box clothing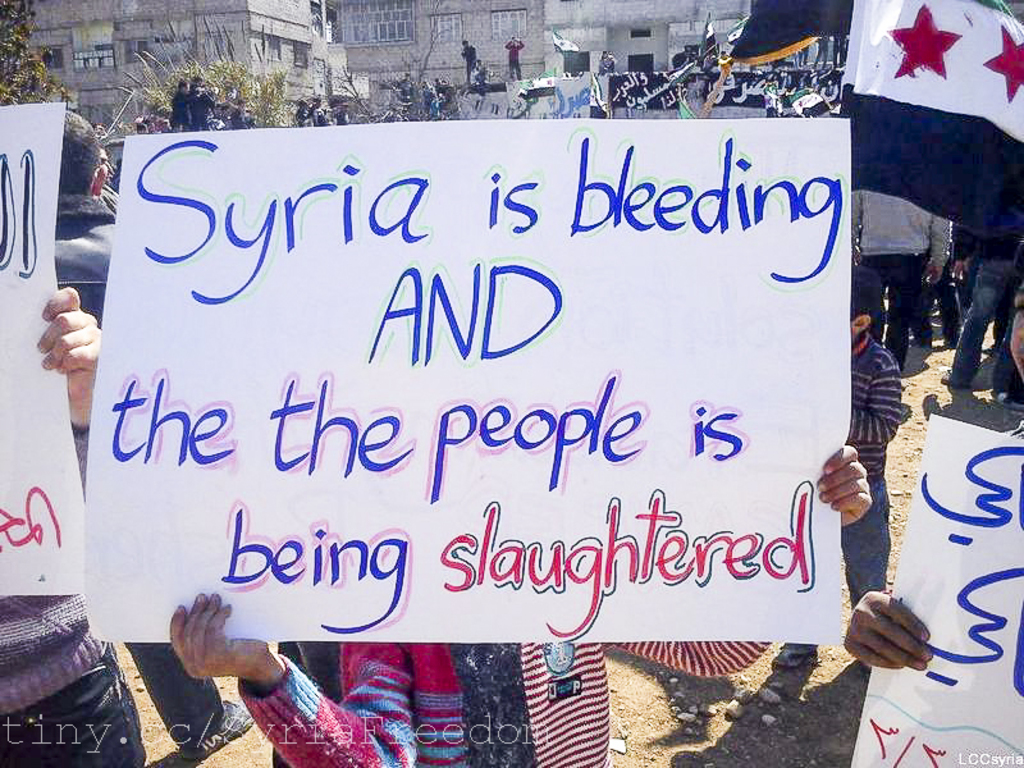
850, 311, 923, 474
